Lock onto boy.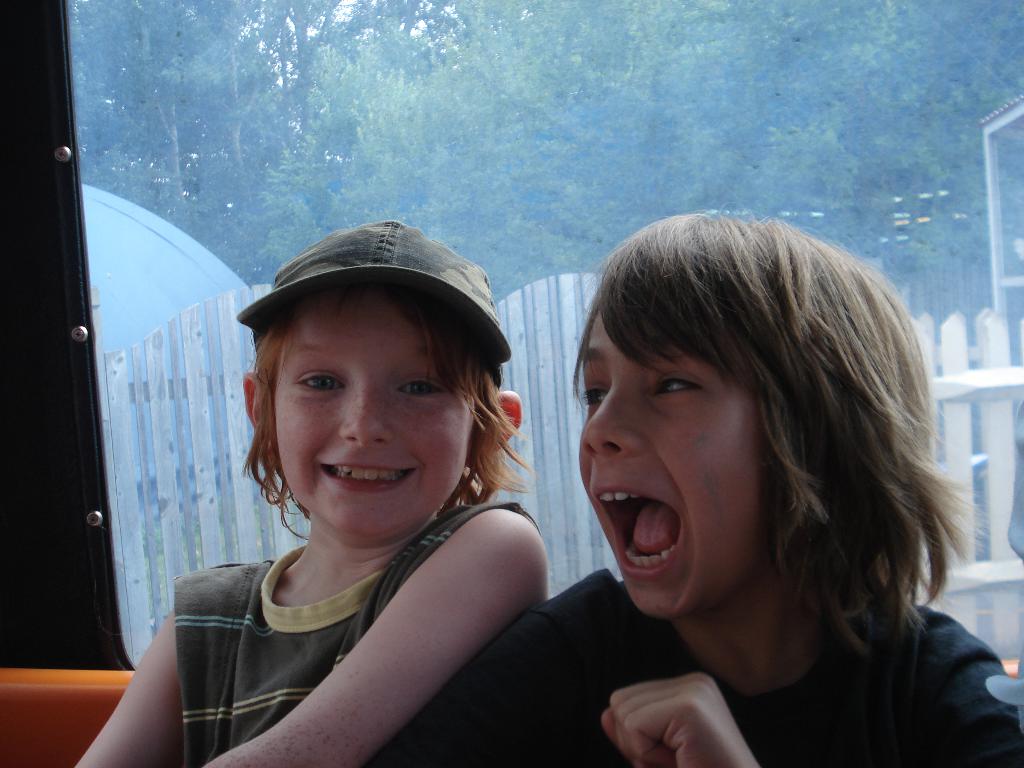
Locked: crop(493, 195, 993, 767).
